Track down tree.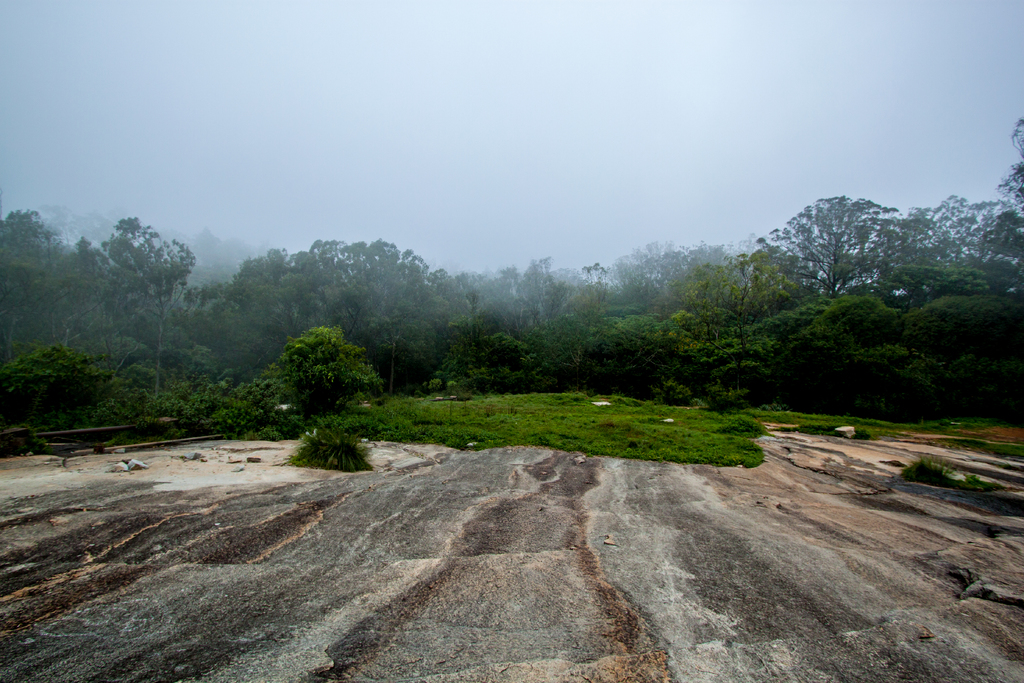
Tracked to region(891, 193, 1023, 297).
